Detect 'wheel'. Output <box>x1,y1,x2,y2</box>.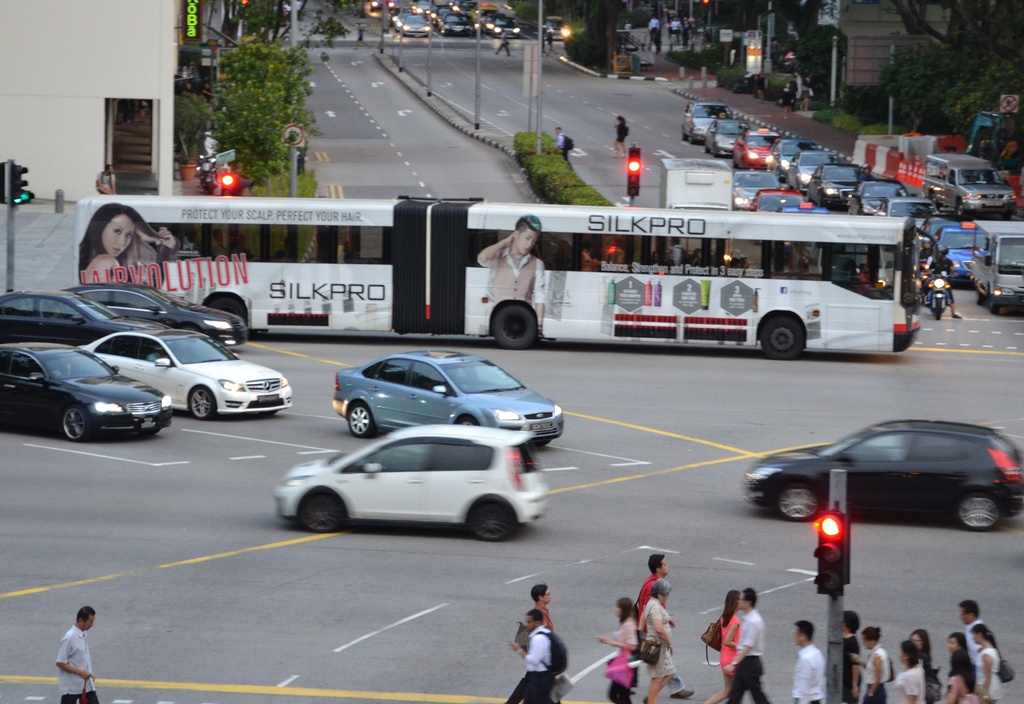
<box>295,491,351,533</box>.
